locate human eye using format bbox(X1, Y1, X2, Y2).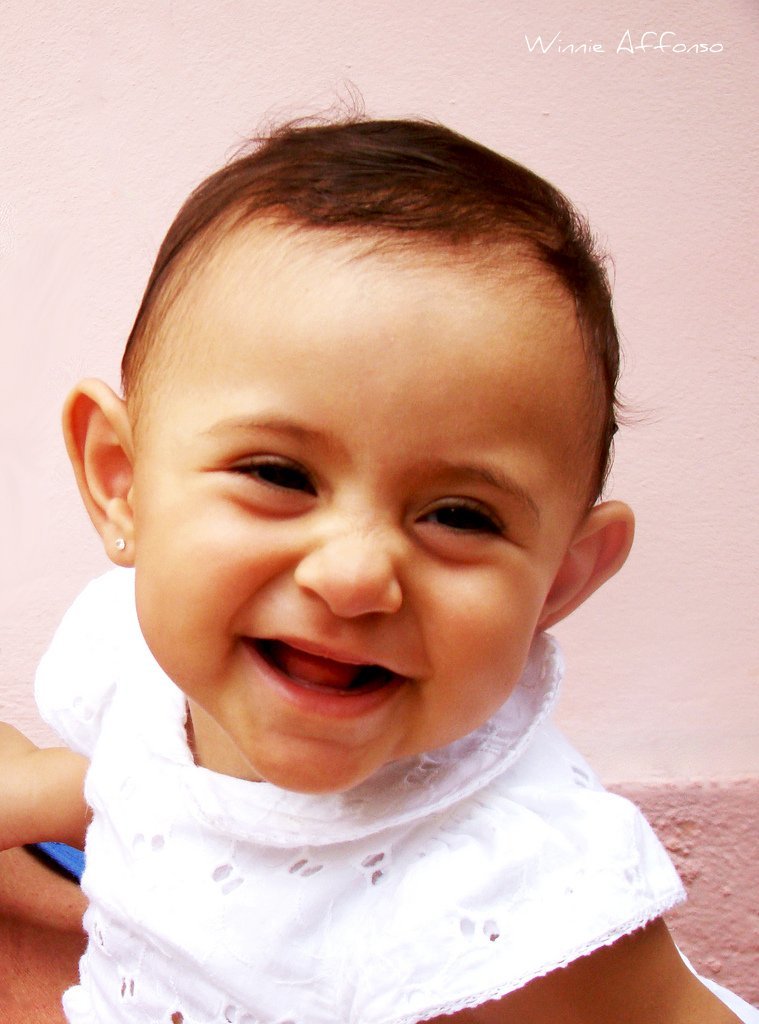
bbox(409, 491, 518, 558).
